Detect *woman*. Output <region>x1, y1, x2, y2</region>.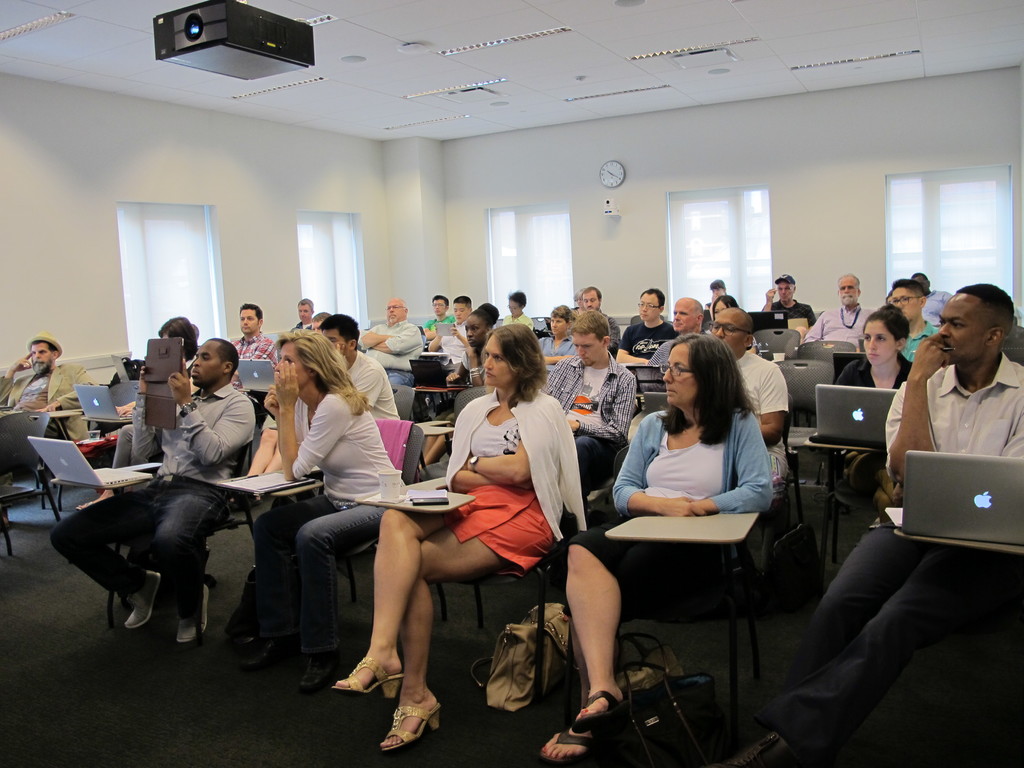
<region>415, 300, 506, 470</region>.
